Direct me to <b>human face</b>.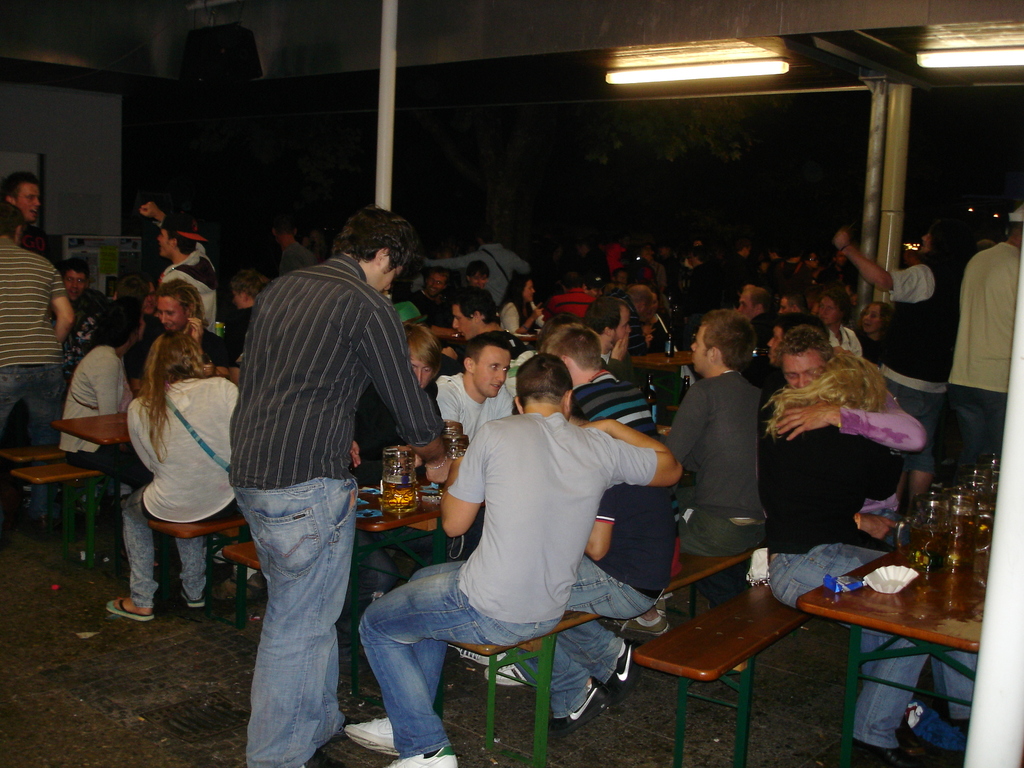
Direction: {"x1": 648, "y1": 294, "x2": 658, "y2": 315}.
